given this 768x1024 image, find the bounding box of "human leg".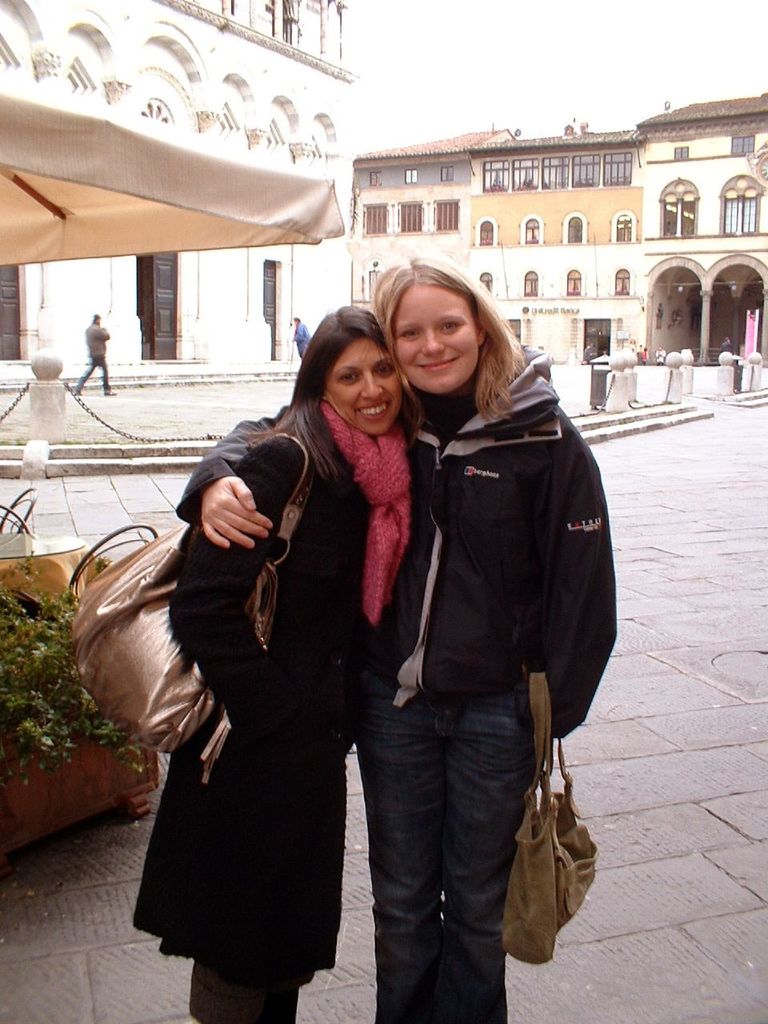
{"left": 337, "top": 651, "right": 564, "bottom": 1023}.
